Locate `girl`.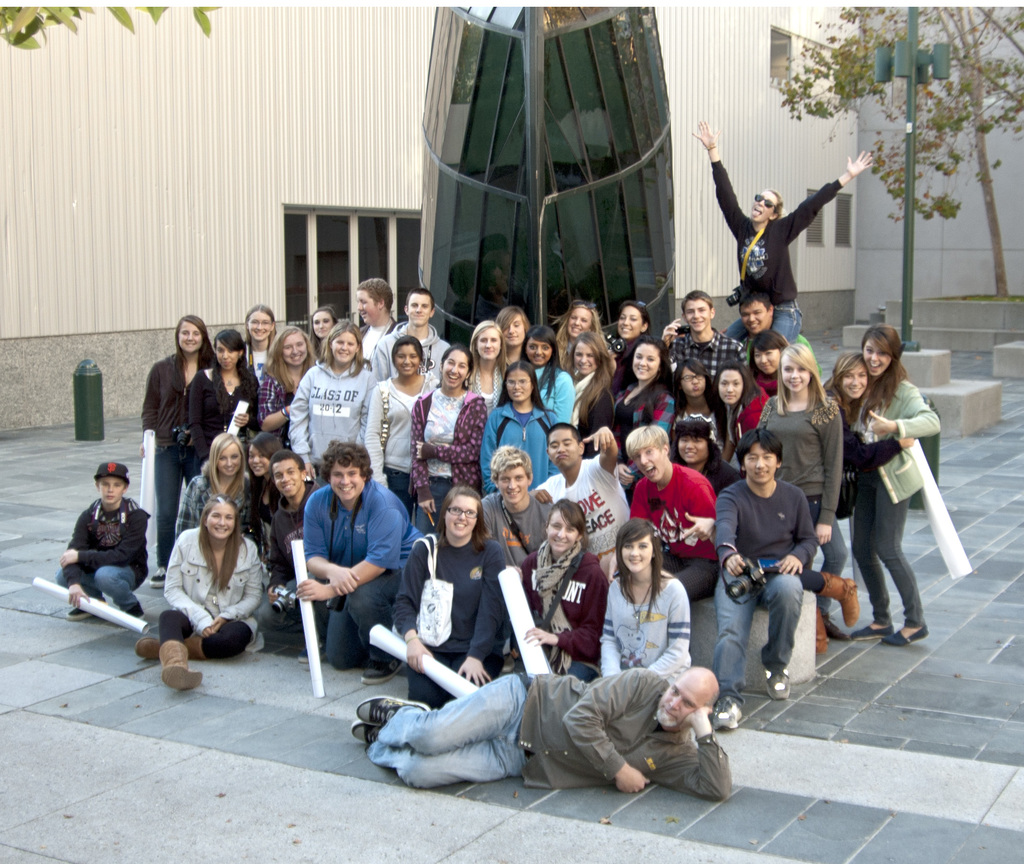
Bounding box: region(128, 503, 262, 684).
